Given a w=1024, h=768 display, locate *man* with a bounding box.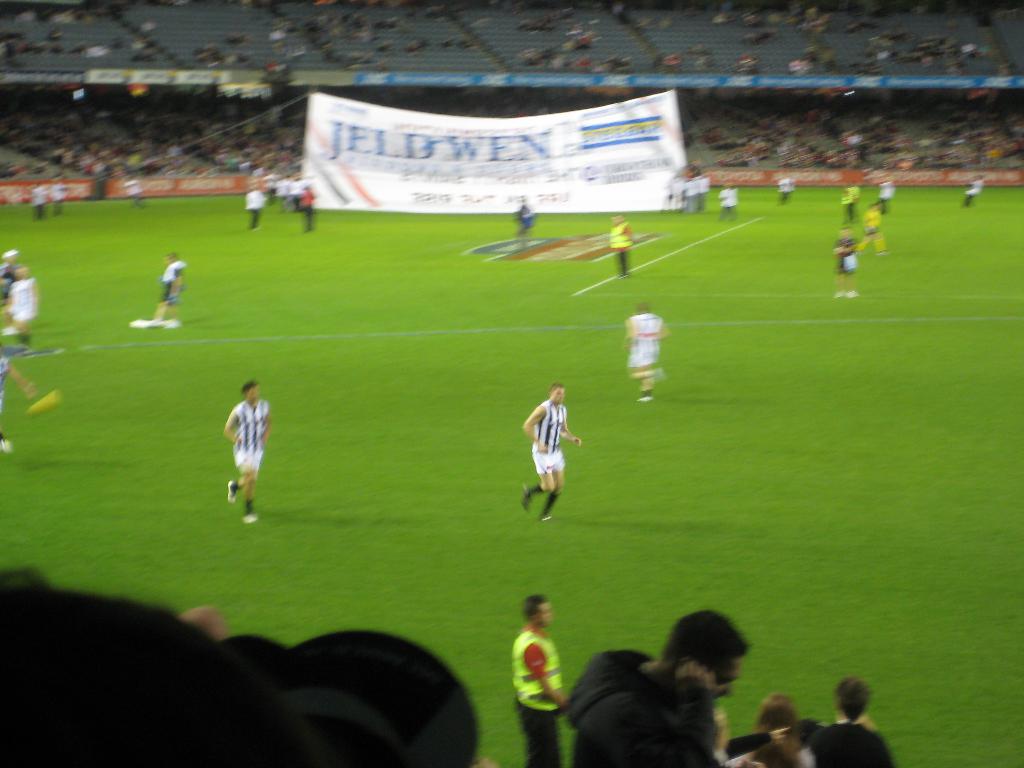
Located: x1=858, y1=200, x2=895, y2=266.
